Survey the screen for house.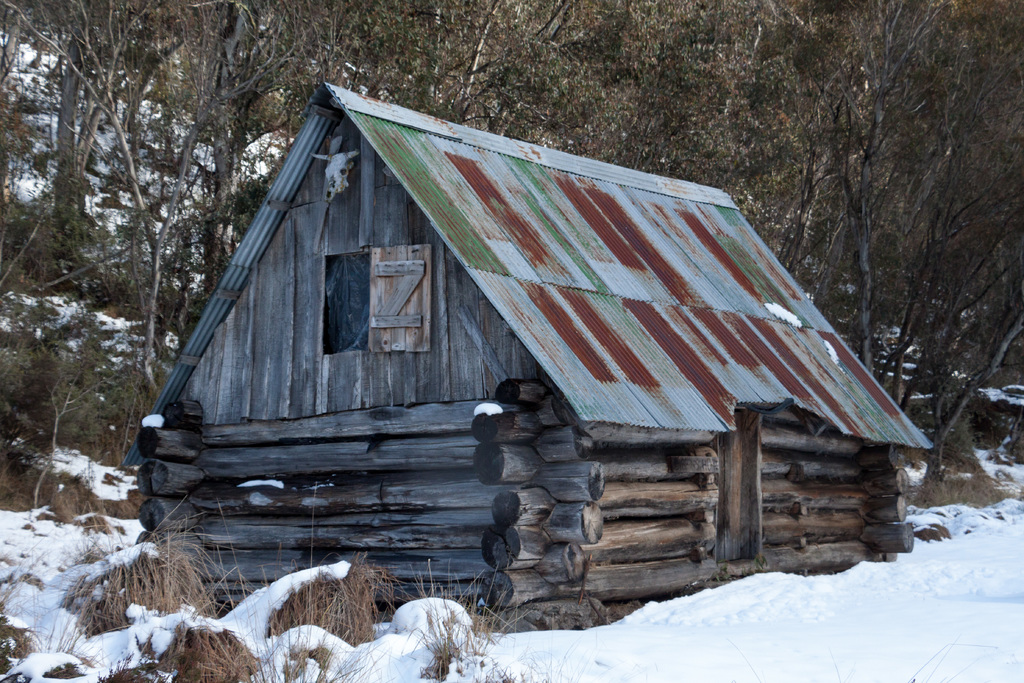
Survey found: {"left": 174, "top": 62, "right": 875, "bottom": 614}.
